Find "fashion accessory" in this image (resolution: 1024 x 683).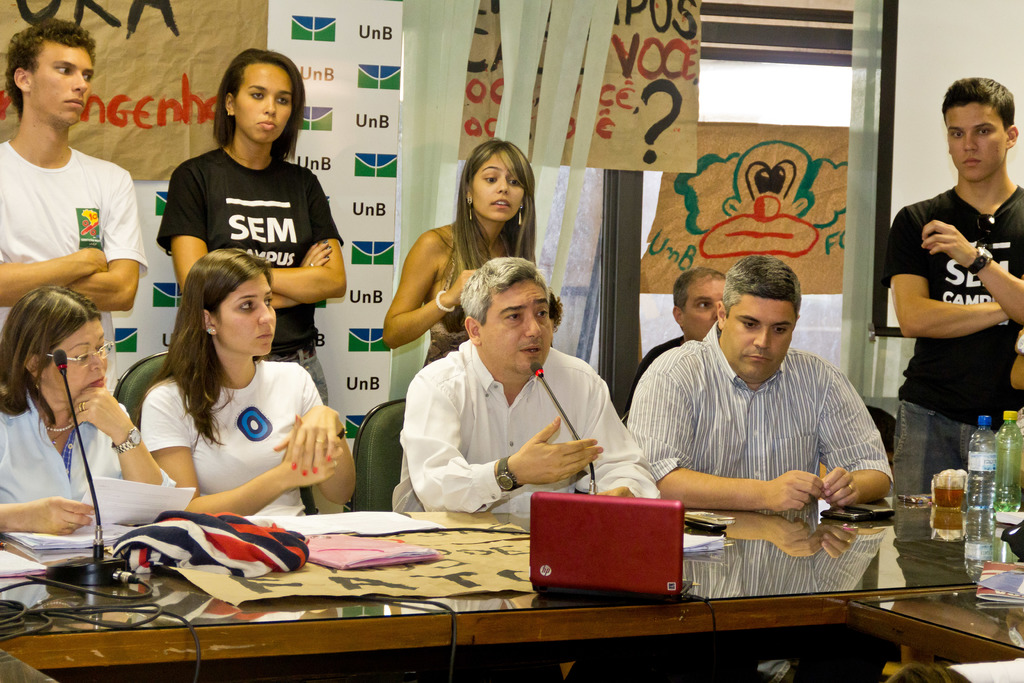
[847, 482, 858, 495].
